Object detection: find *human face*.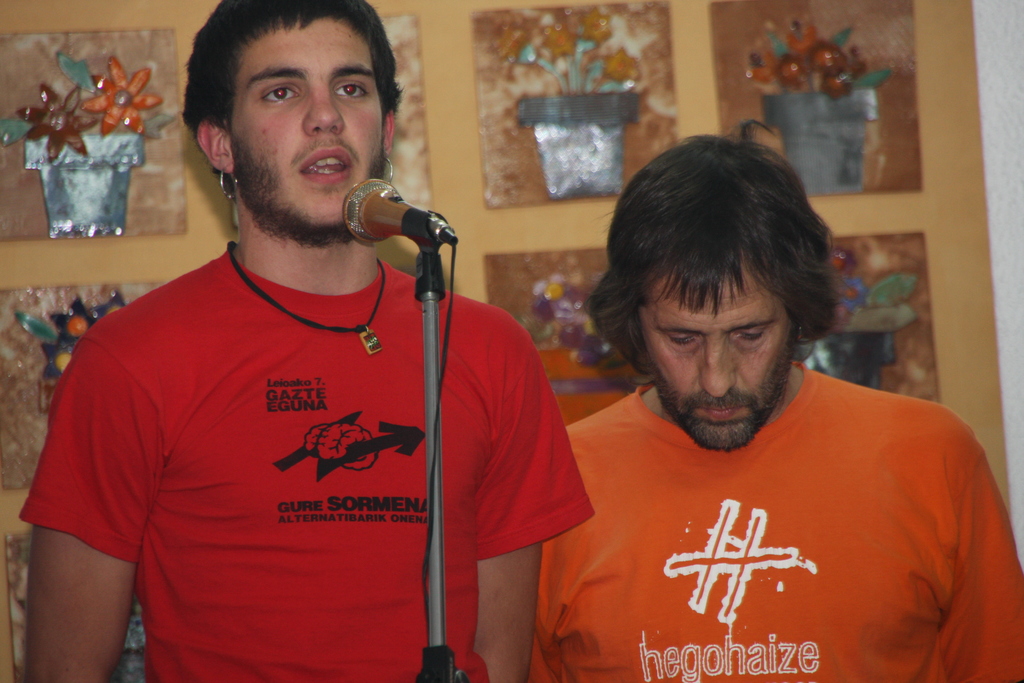
region(637, 280, 798, 452).
